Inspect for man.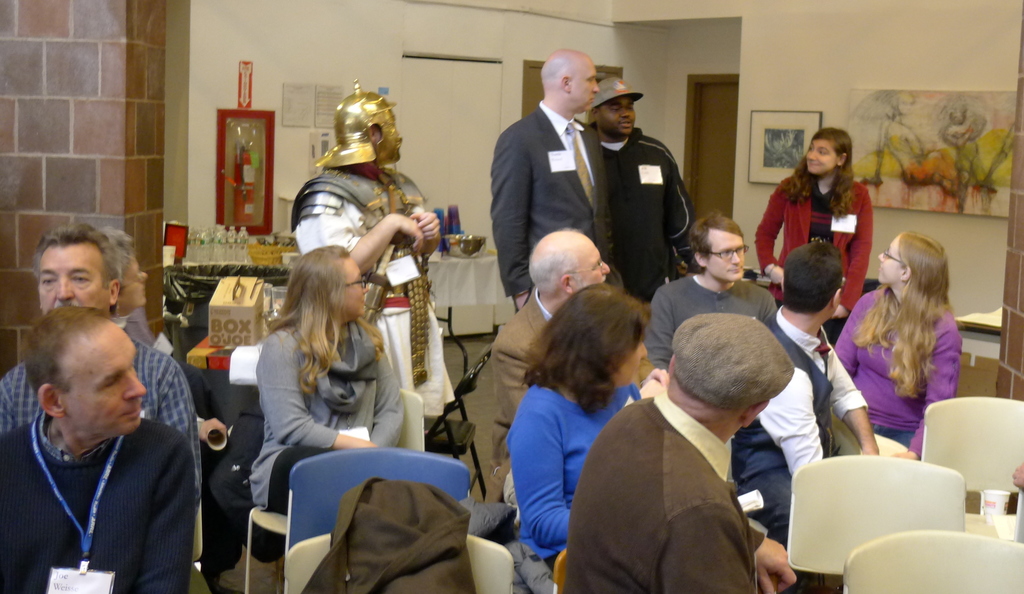
Inspection: select_region(483, 230, 678, 478).
